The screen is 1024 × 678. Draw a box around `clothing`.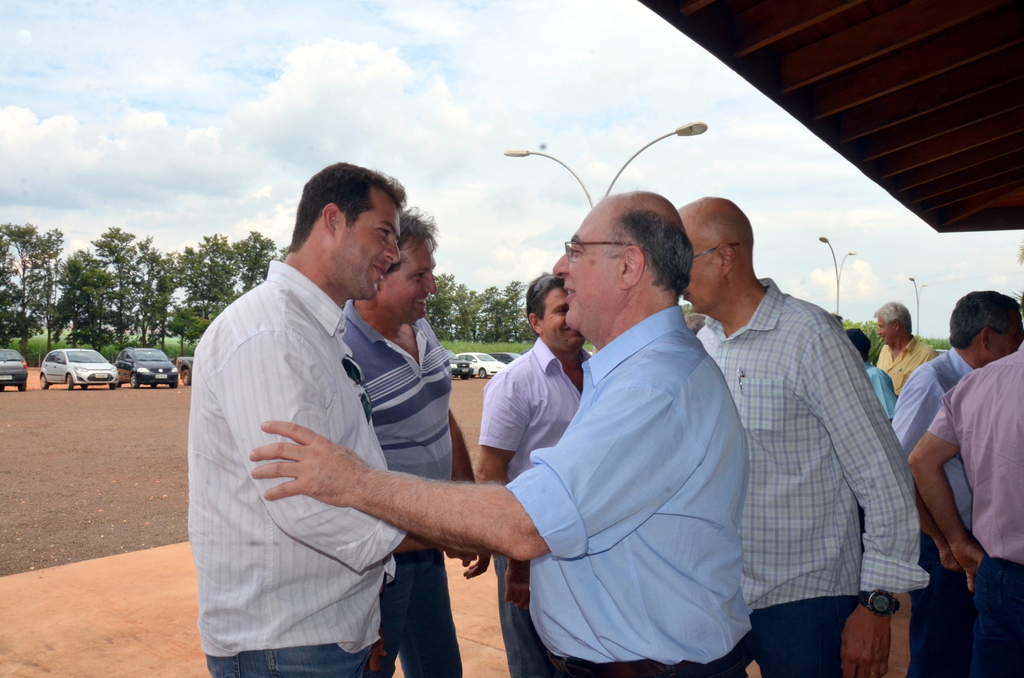
bbox=(698, 278, 924, 672).
